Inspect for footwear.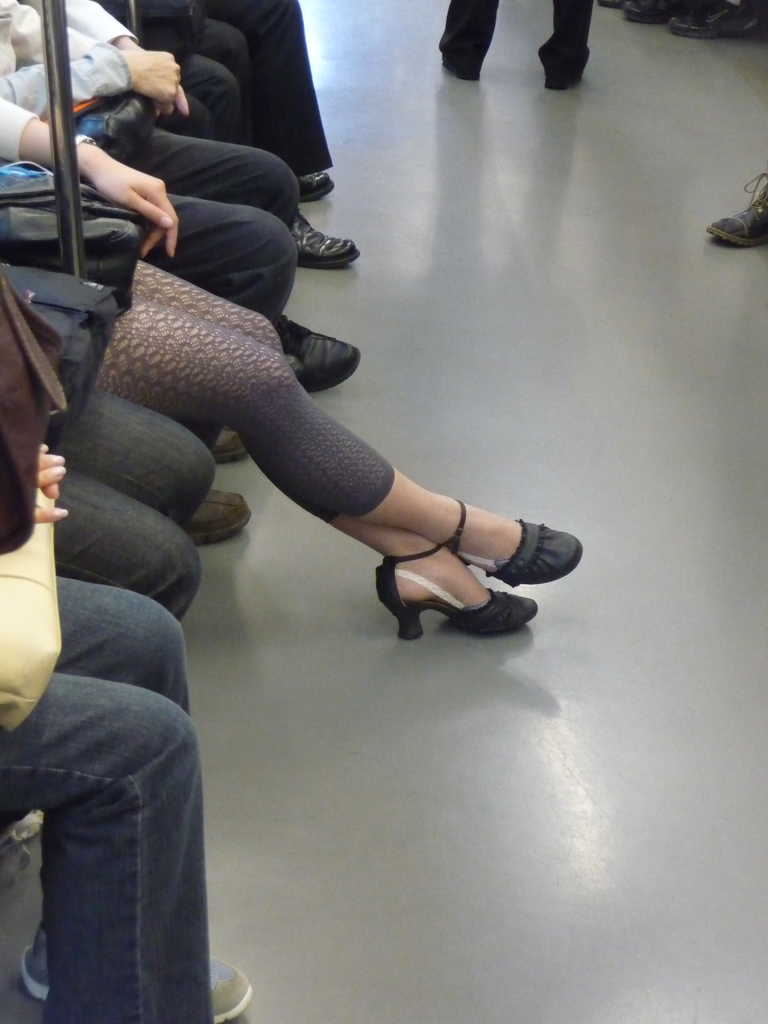
Inspection: 278 310 359 392.
